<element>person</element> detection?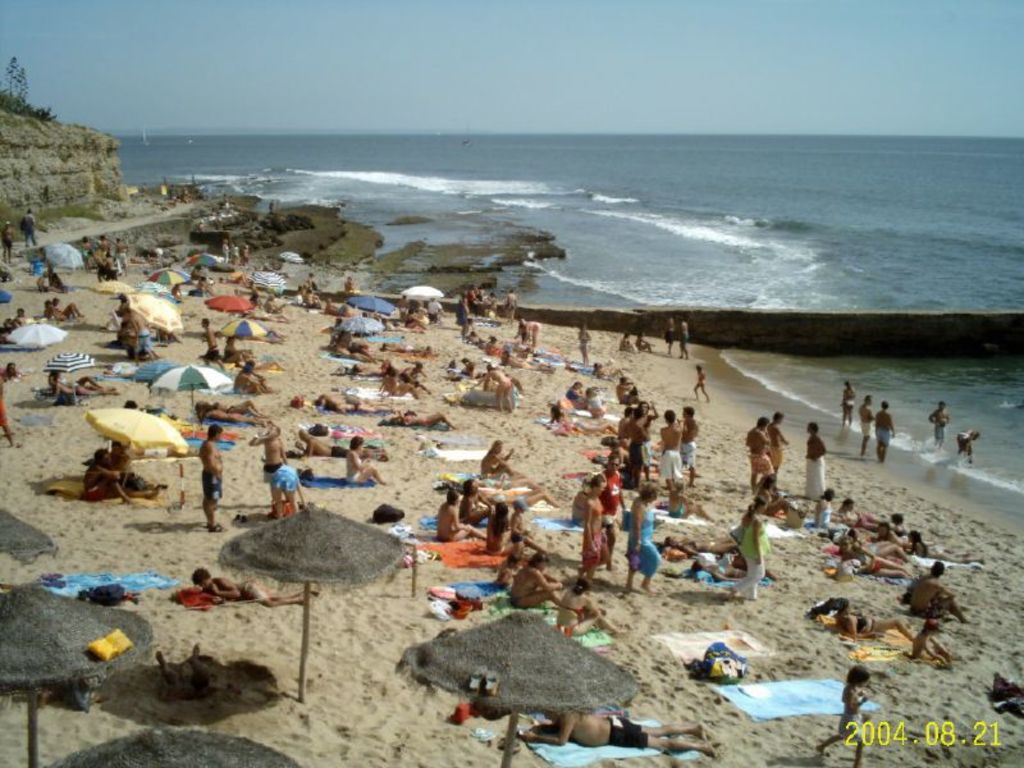
<bbox>81, 227, 123, 276</bbox>
